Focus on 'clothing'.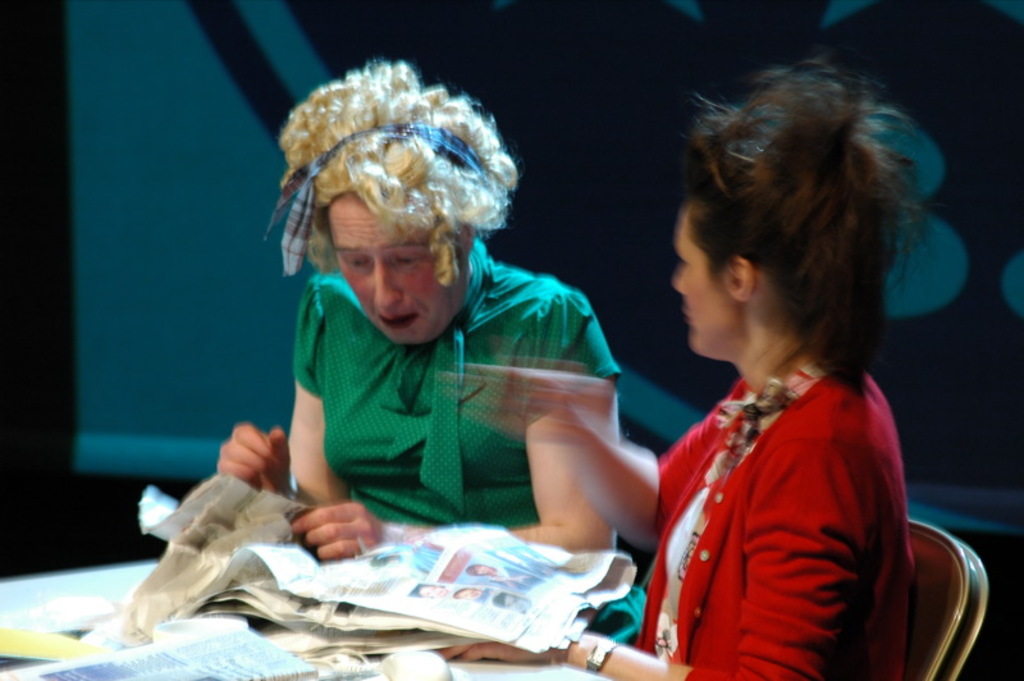
Focused at <box>294,241,631,526</box>.
